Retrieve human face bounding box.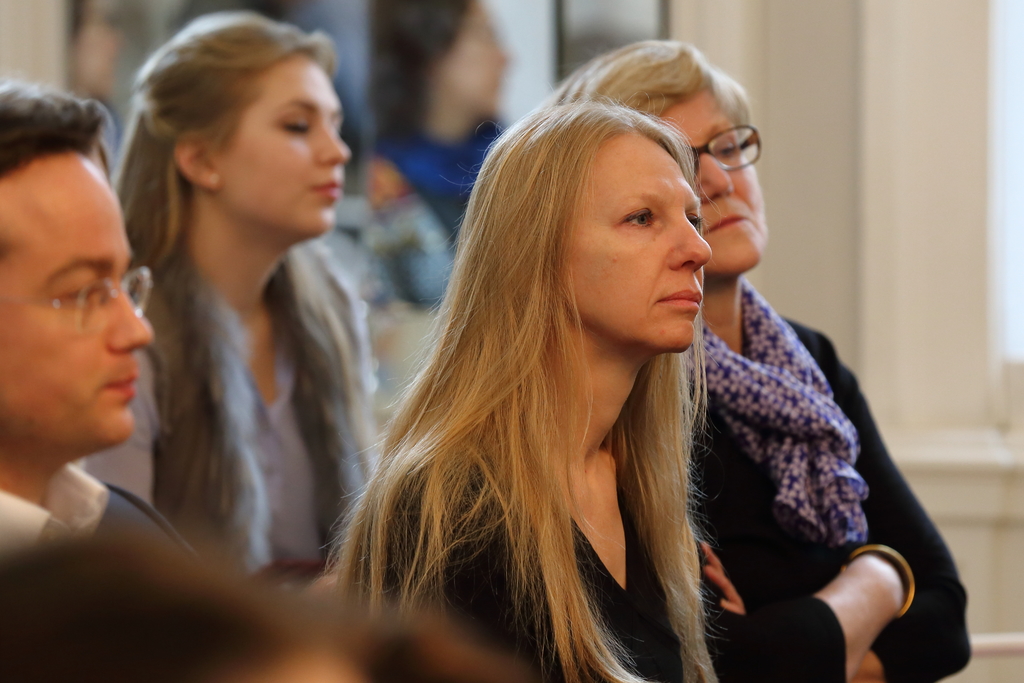
Bounding box: x1=564 y1=136 x2=710 y2=353.
